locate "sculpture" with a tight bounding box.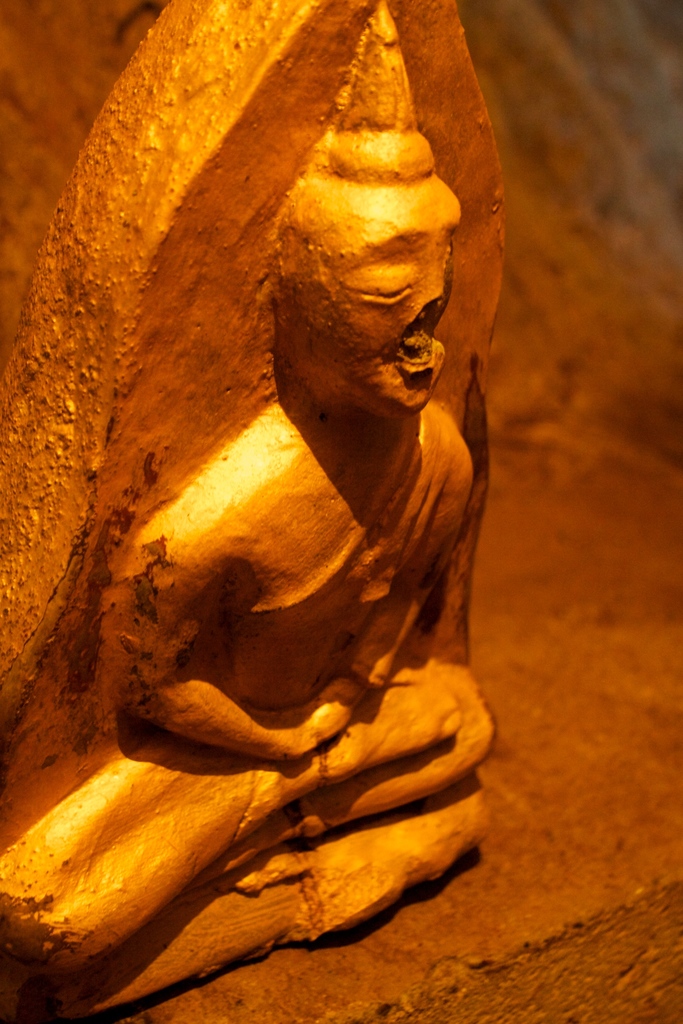
locate(31, 74, 515, 1023).
